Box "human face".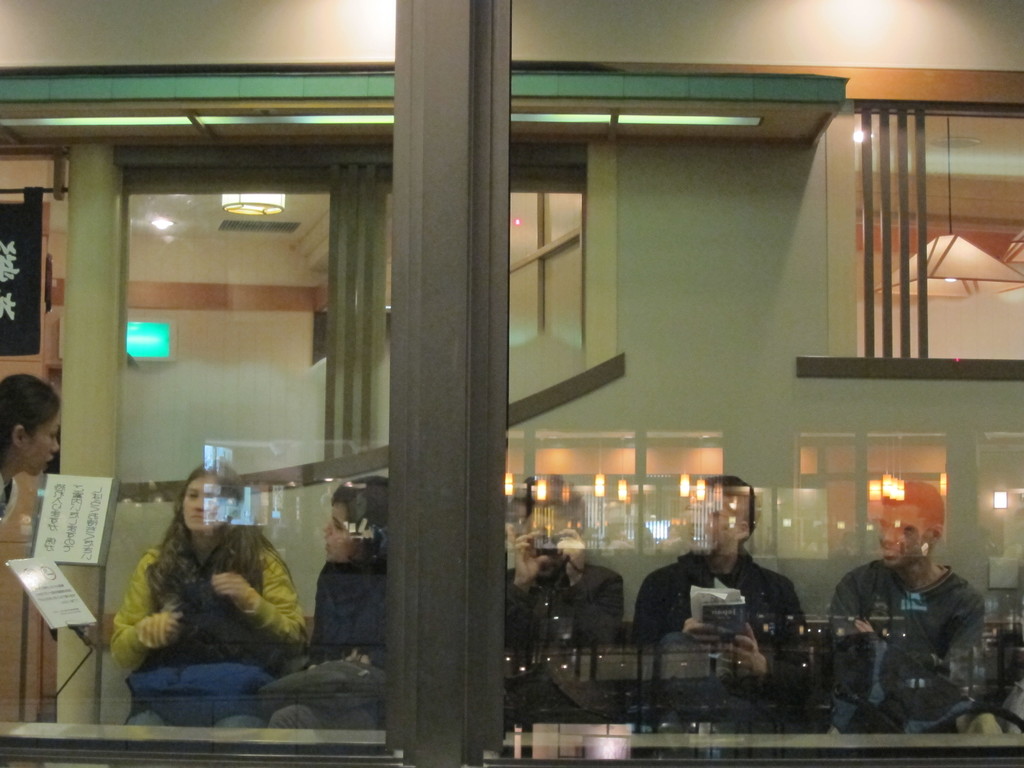
bbox=[321, 501, 358, 564].
